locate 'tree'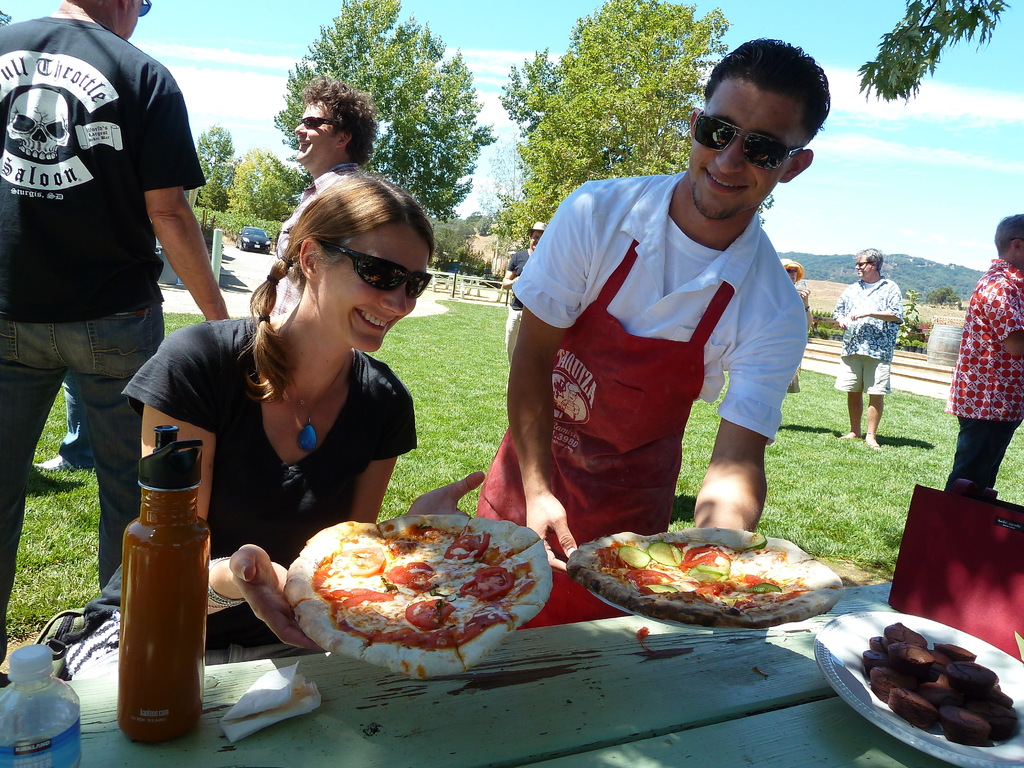
region(186, 118, 242, 212)
